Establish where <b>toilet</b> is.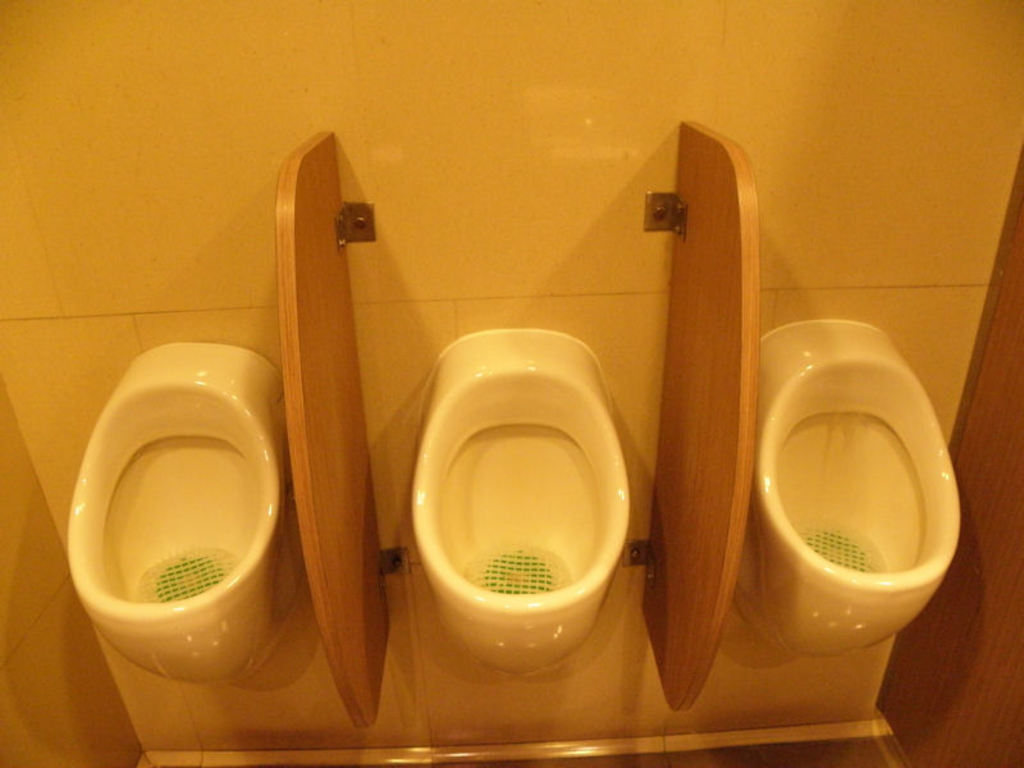
Established at <bbox>753, 323, 970, 654</bbox>.
